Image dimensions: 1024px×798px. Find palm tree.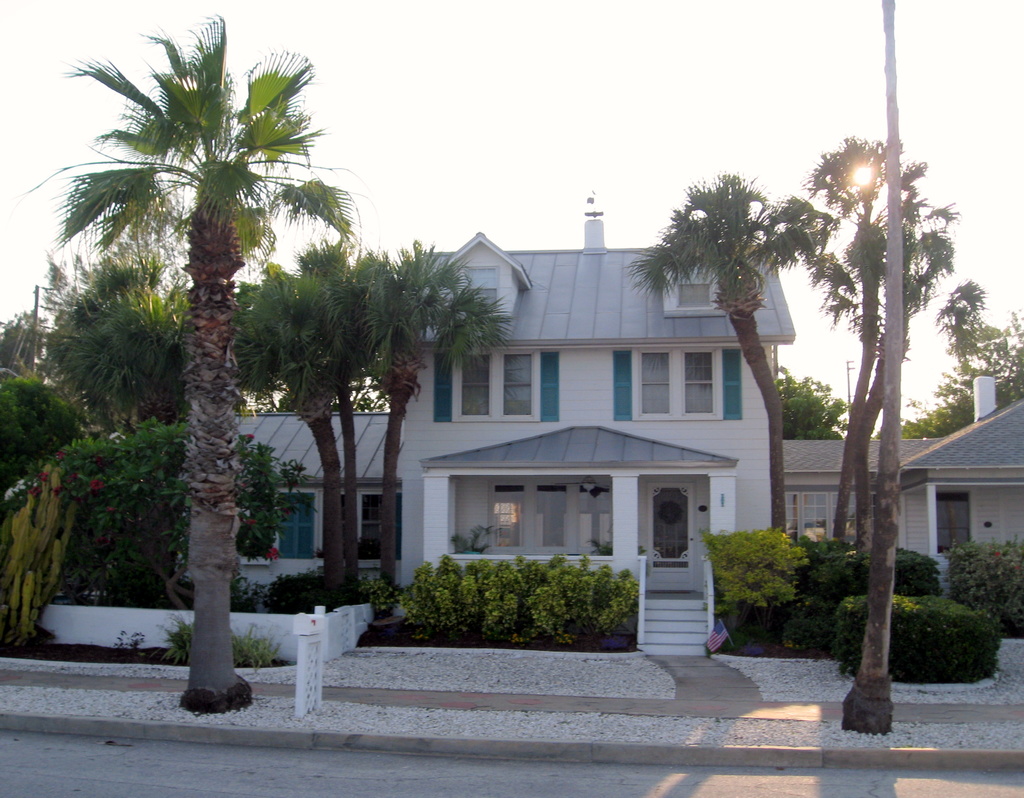
bbox=[655, 167, 825, 591].
